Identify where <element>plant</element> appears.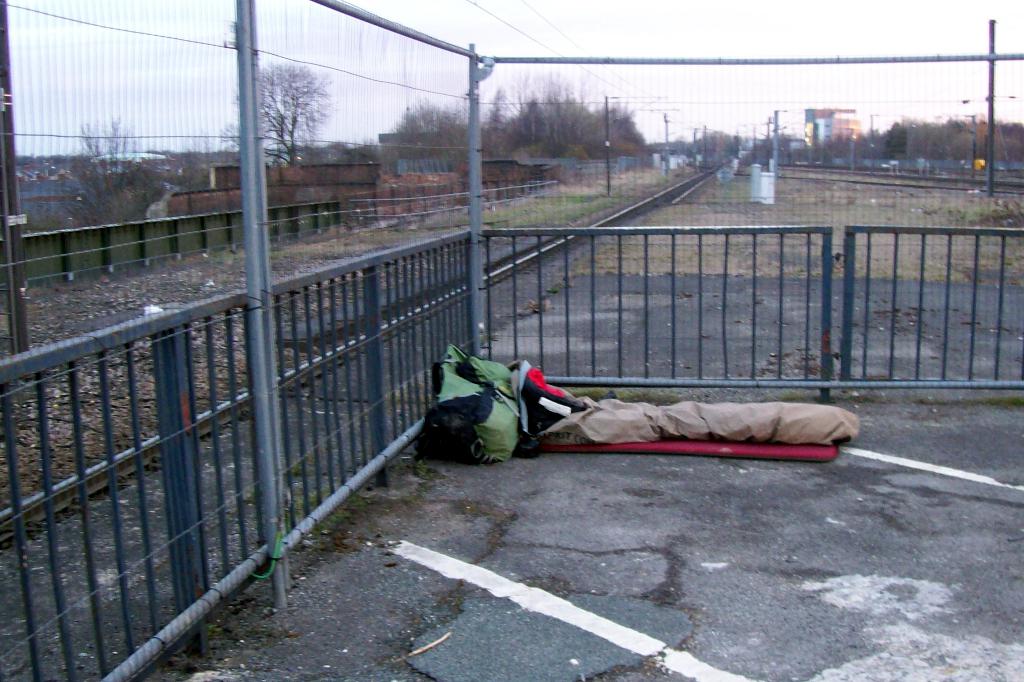
Appears at [x1=934, y1=196, x2=1023, y2=233].
